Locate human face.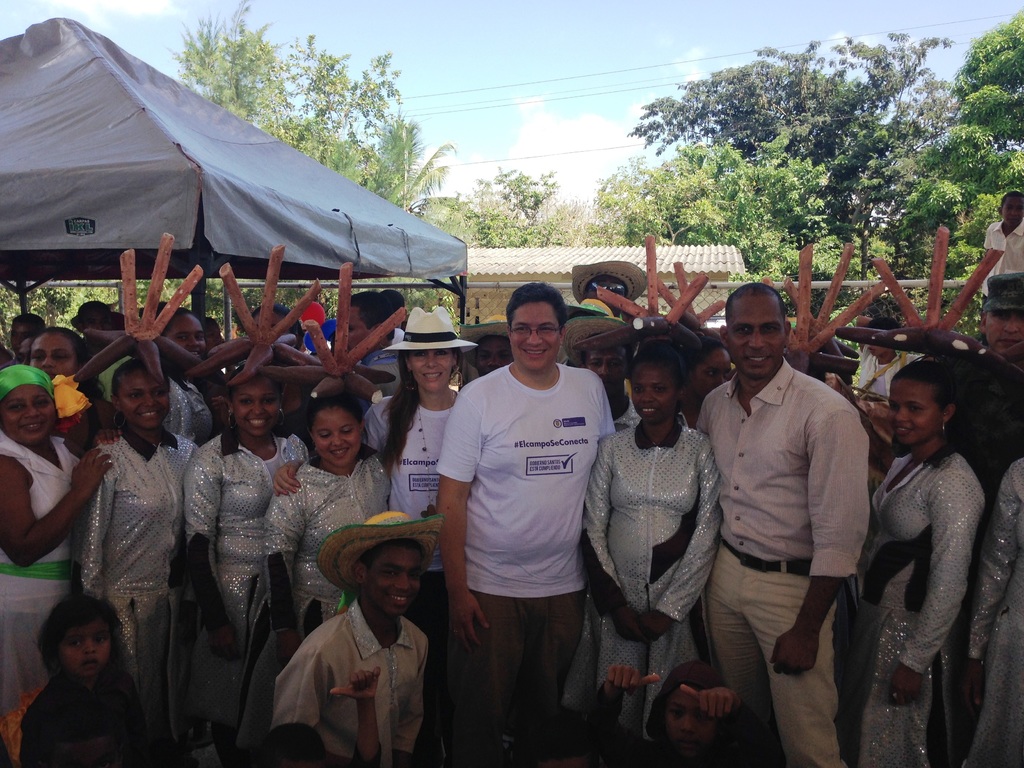
Bounding box: x1=986 y1=310 x2=1023 y2=353.
